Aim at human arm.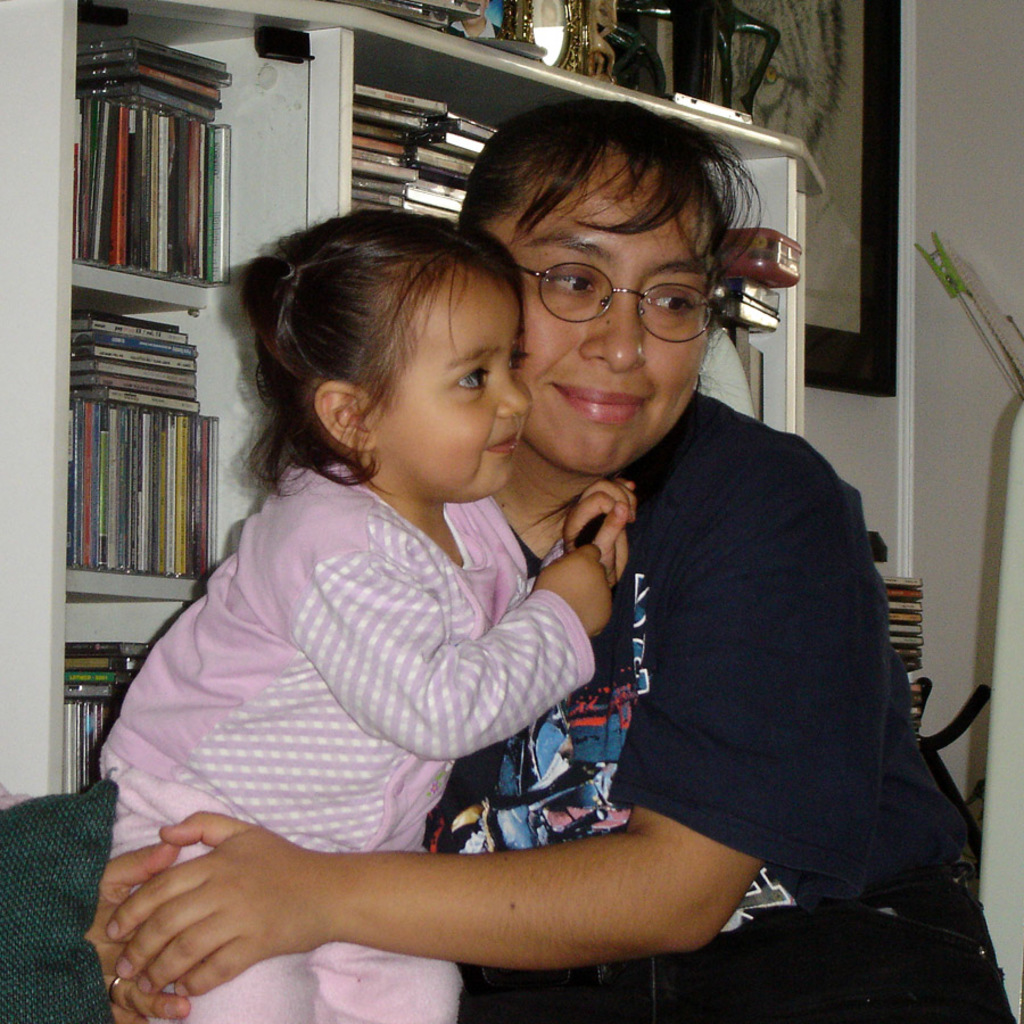
Aimed at [116, 466, 844, 1000].
